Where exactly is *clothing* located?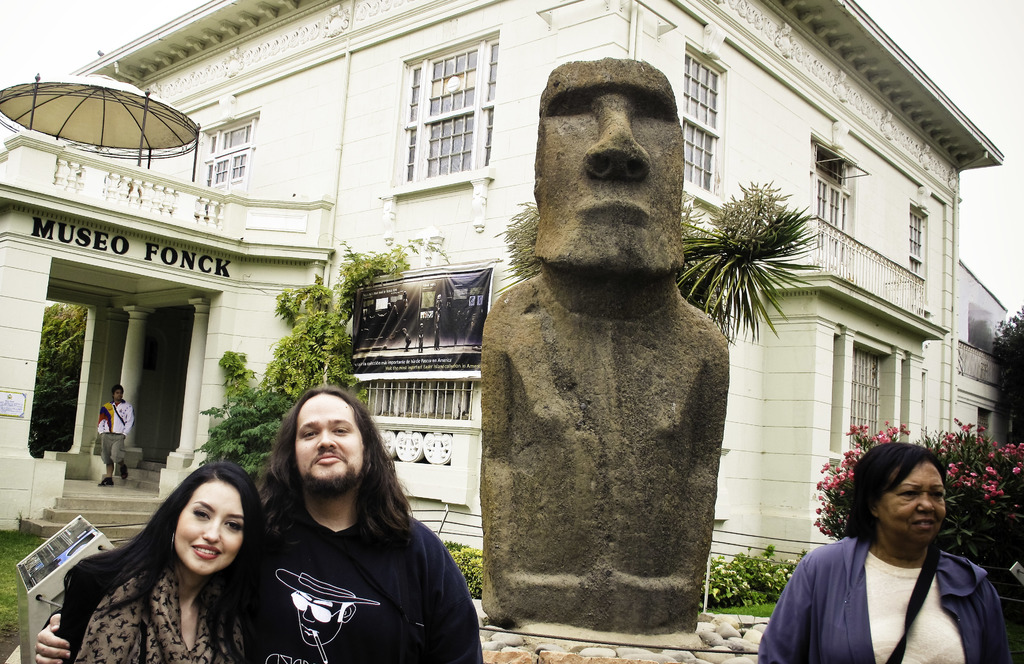
Its bounding box is 235, 495, 483, 663.
